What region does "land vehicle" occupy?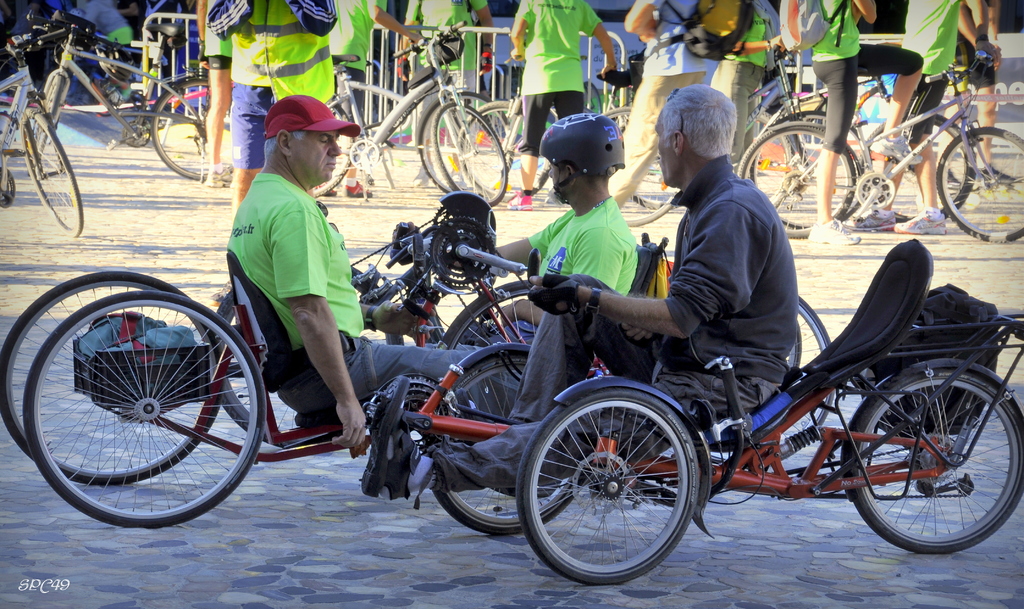
[x1=733, y1=59, x2=1023, y2=243].
